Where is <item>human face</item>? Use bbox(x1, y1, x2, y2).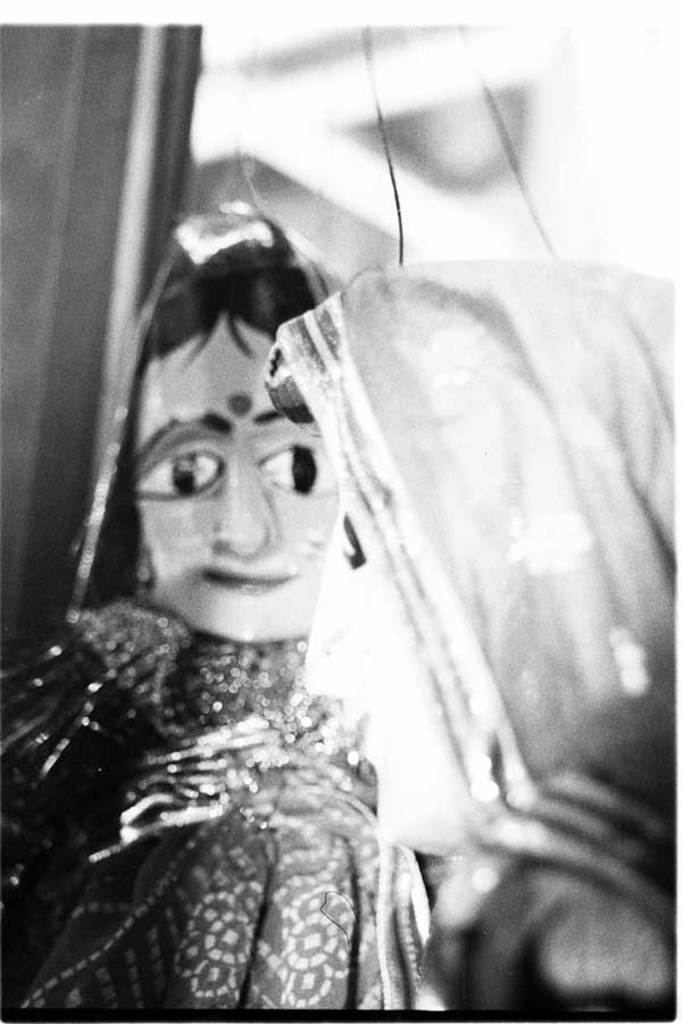
bbox(130, 320, 333, 641).
